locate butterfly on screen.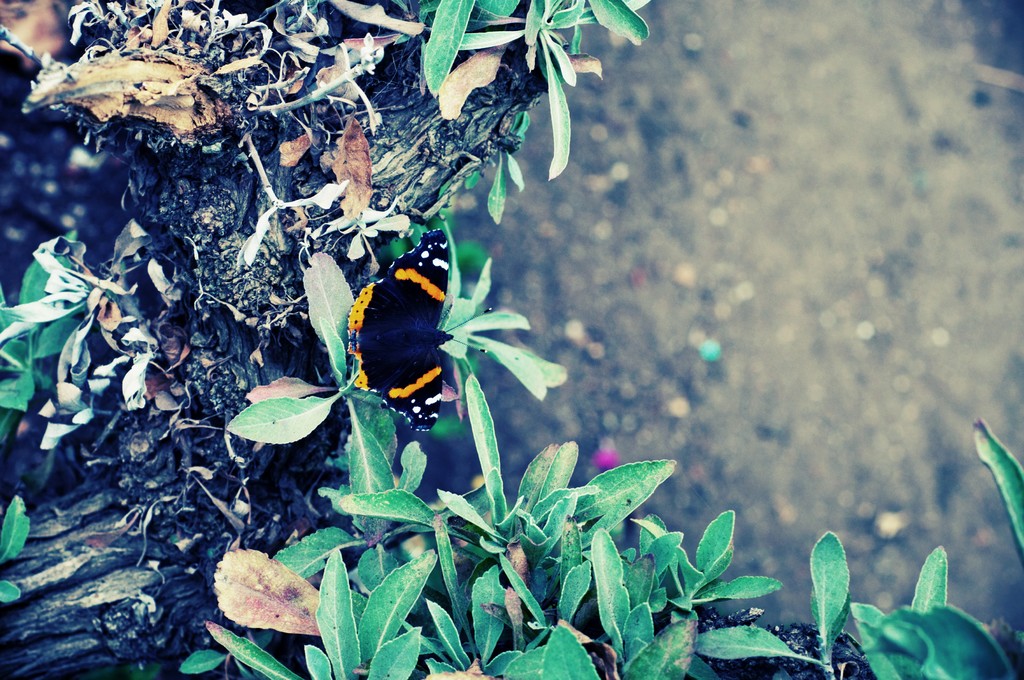
On screen at rect(331, 213, 483, 443).
